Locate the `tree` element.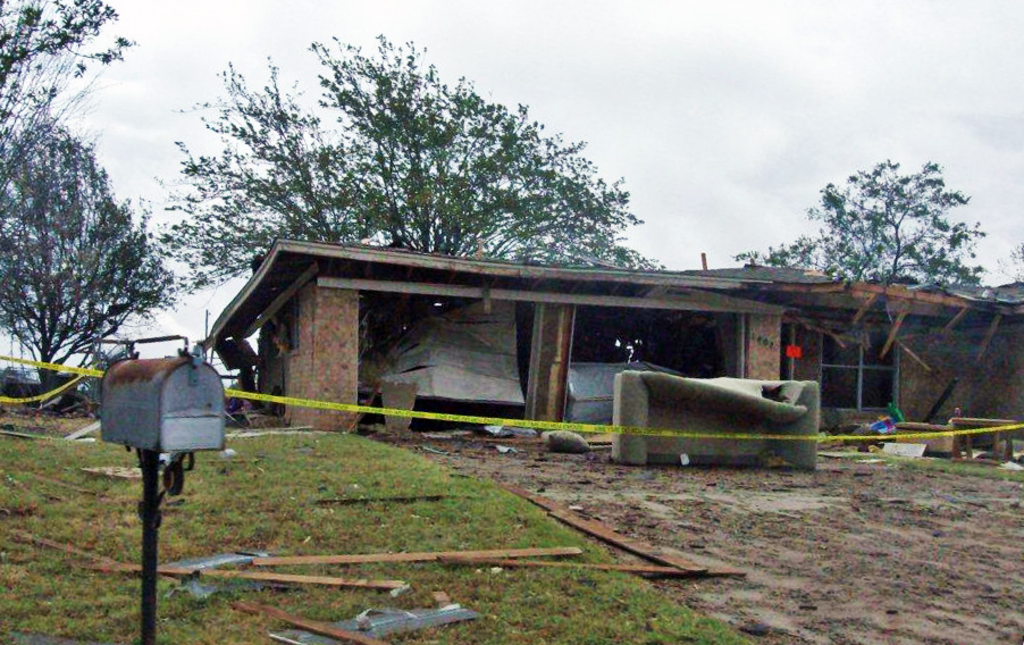
Element bbox: Rect(0, 120, 175, 412).
